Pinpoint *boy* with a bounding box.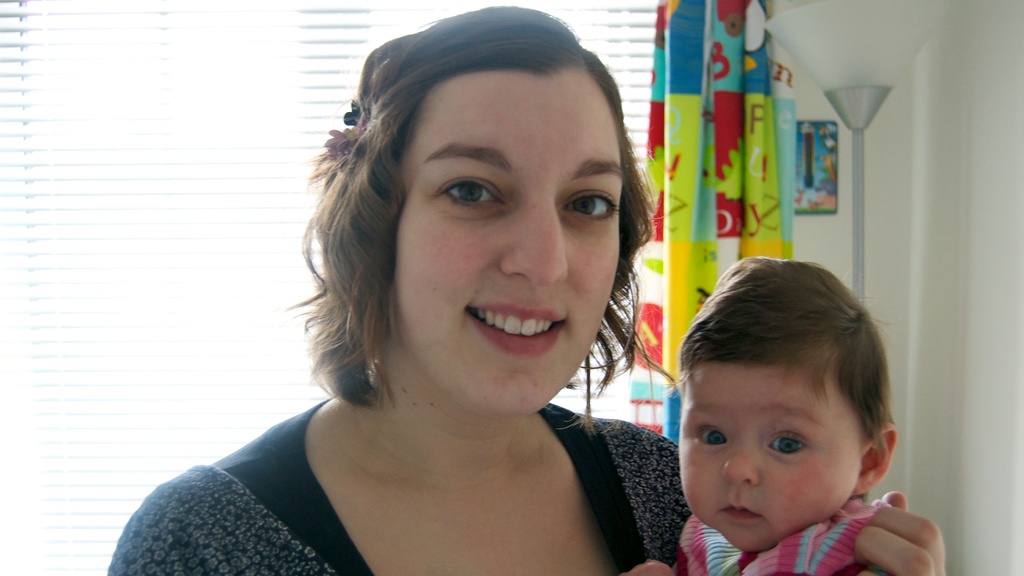
{"x1": 675, "y1": 253, "x2": 905, "y2": 575}.
